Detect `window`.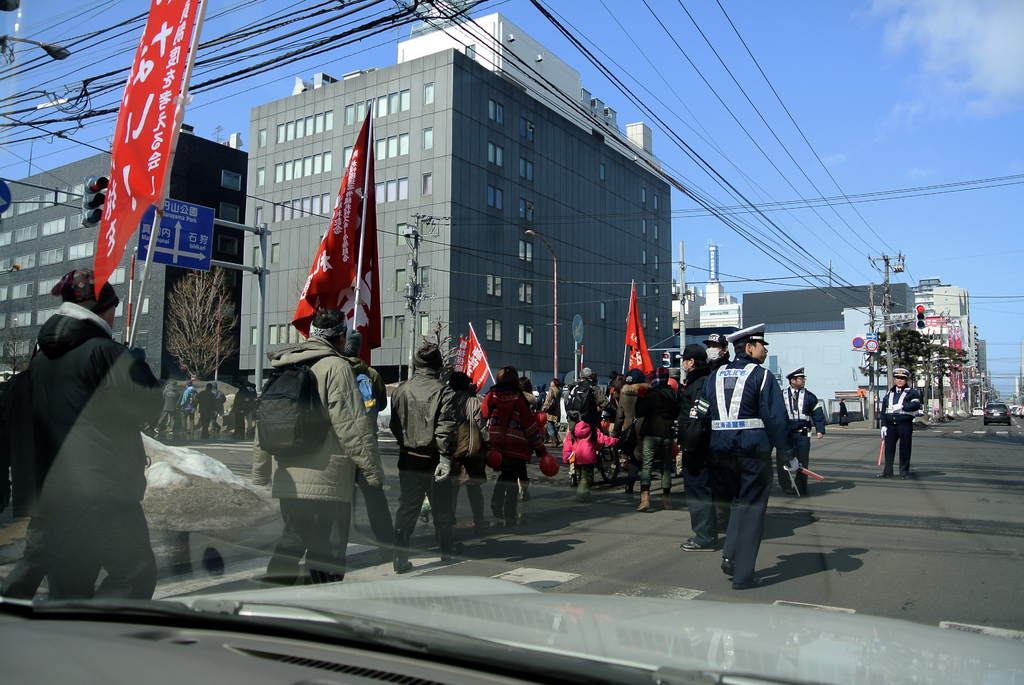
Detected at (x1=290, y1=198, x2=299, y2=219).
